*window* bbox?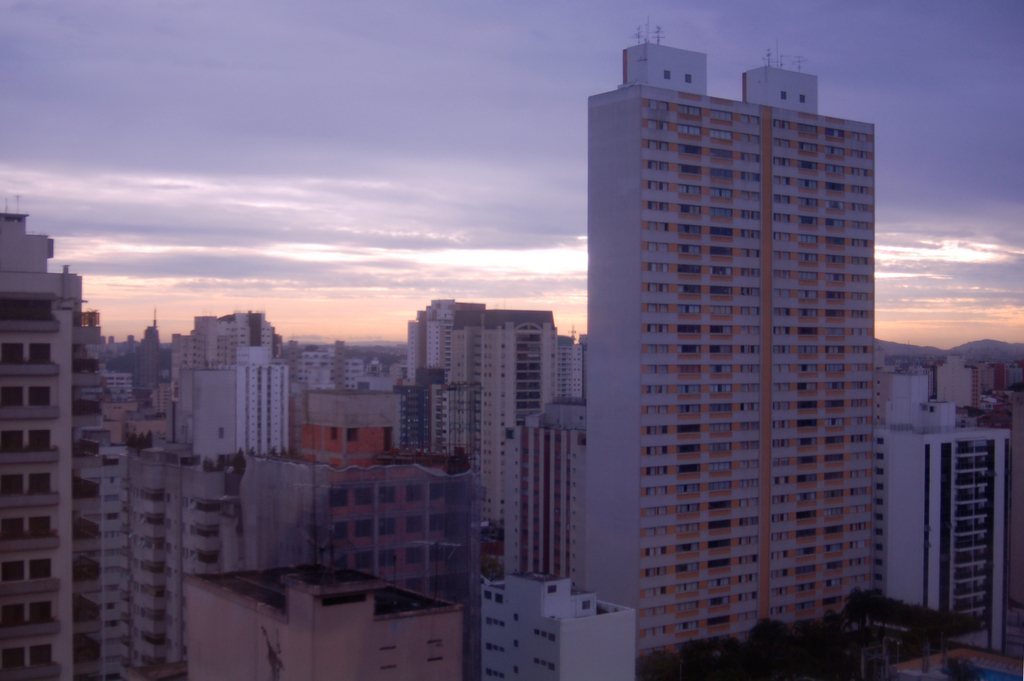
rect(409, 518, 421, 534)
